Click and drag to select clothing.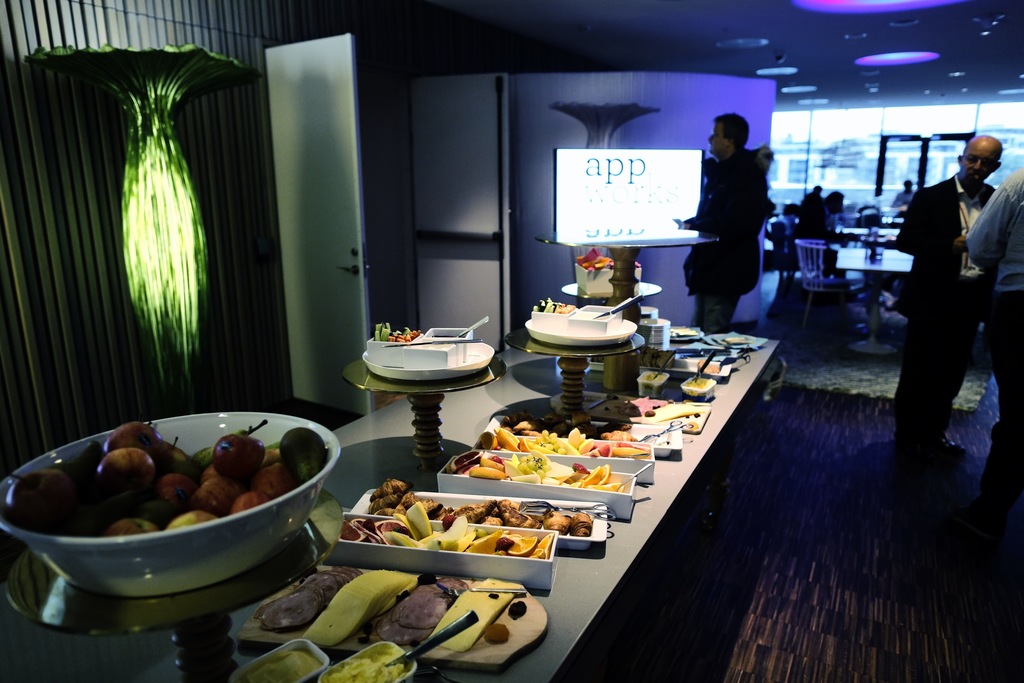
Selection: [893,174,998,437].
